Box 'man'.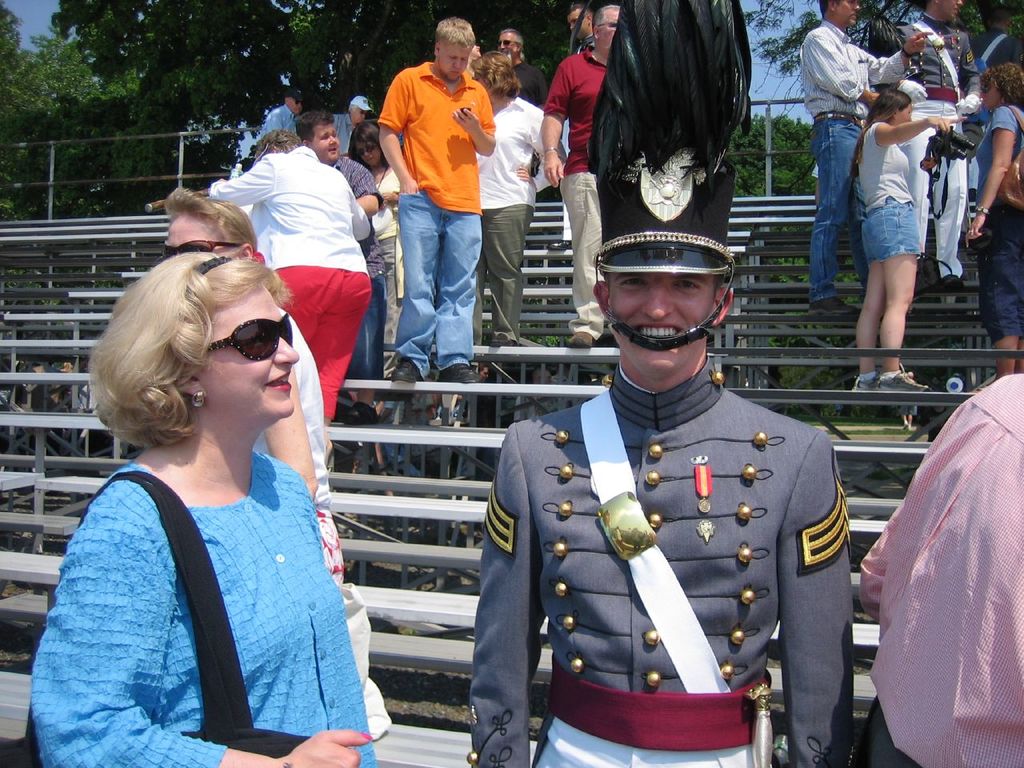
x1=799 y1=0 x2=930 y2=312.
